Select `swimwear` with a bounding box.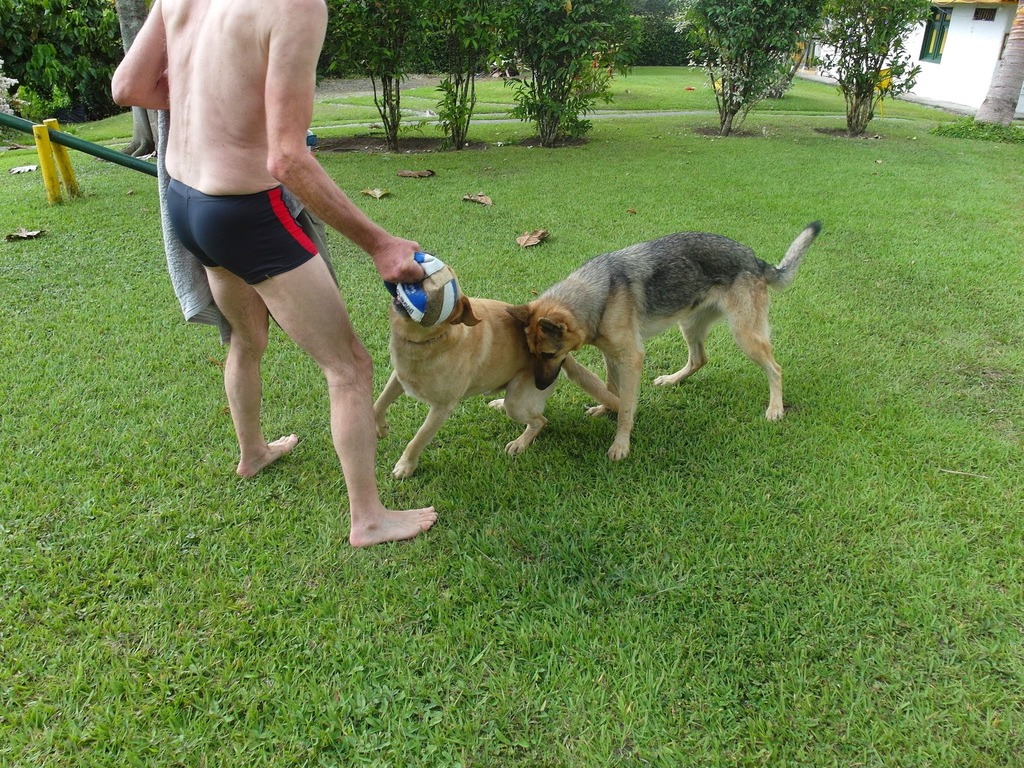
region(163, 175, 326, 287).
